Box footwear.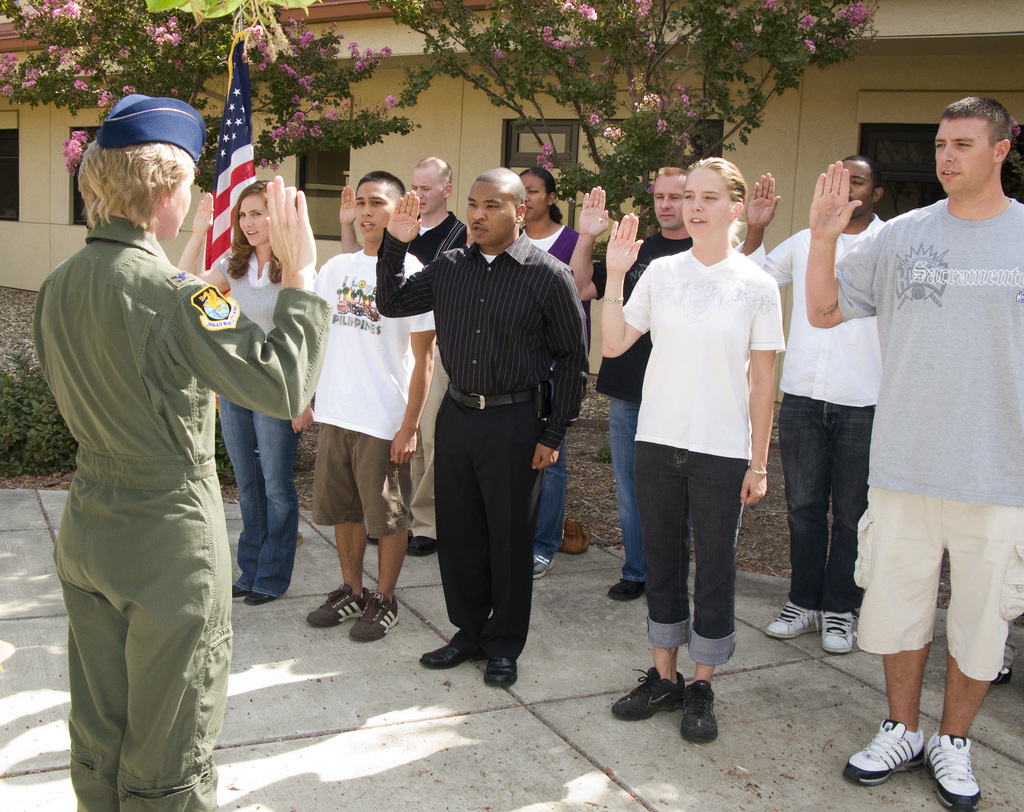
(x1=532, y1=551, x2=554, y2=578).
